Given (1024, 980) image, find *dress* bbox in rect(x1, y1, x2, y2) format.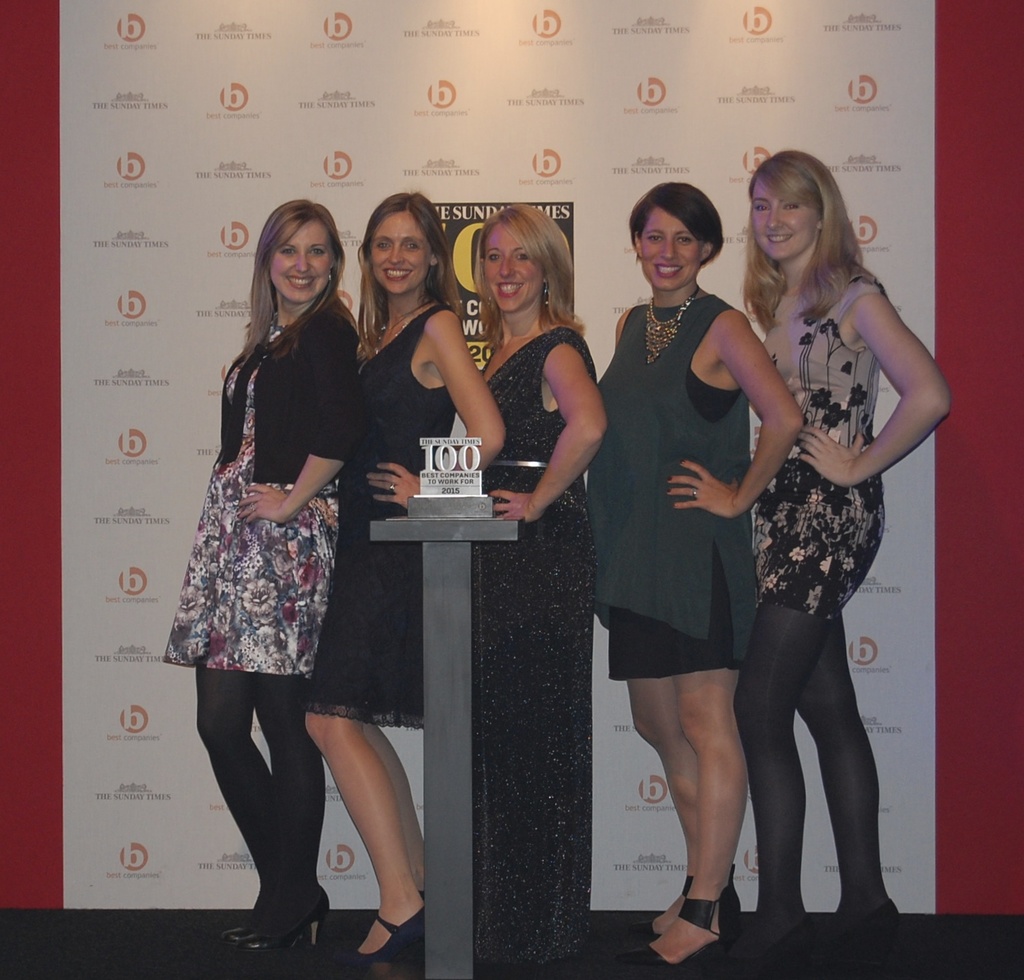
rect(179, 321, 348, 681).
